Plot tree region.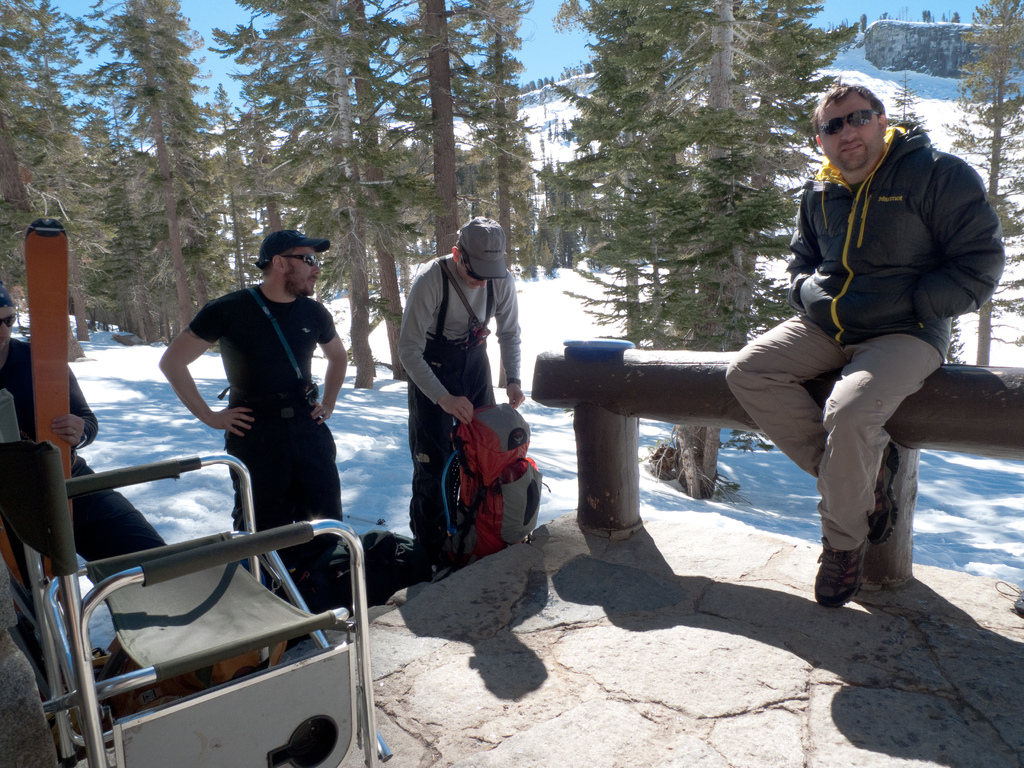
Plotted at select_region(949, 0, 1023, 367).
